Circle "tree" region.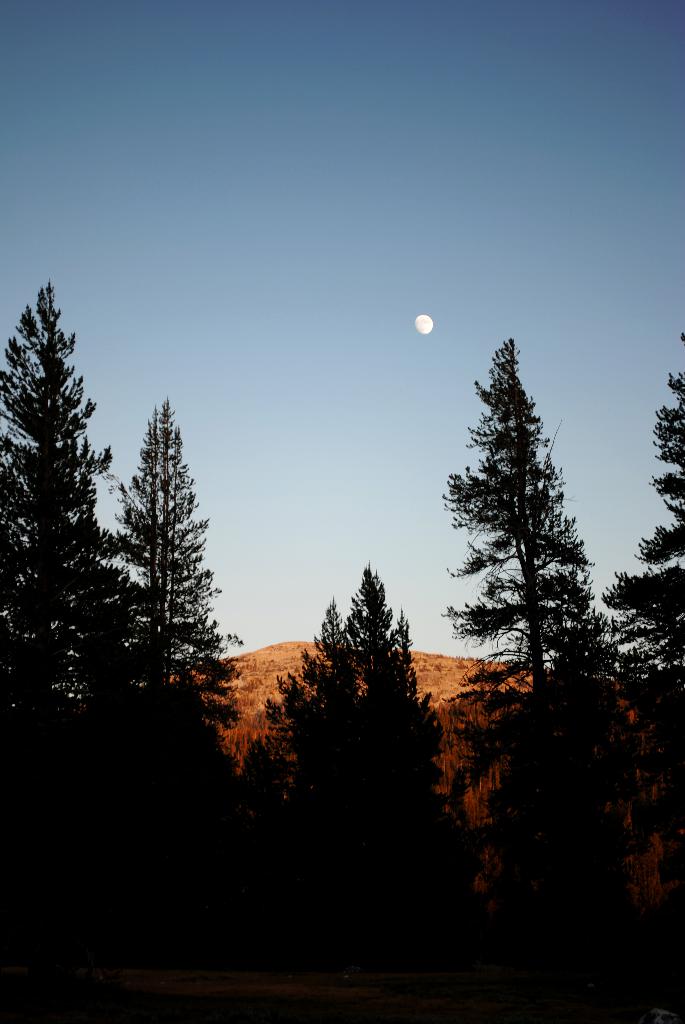
Region: locate(595, 330, 684, 914).
